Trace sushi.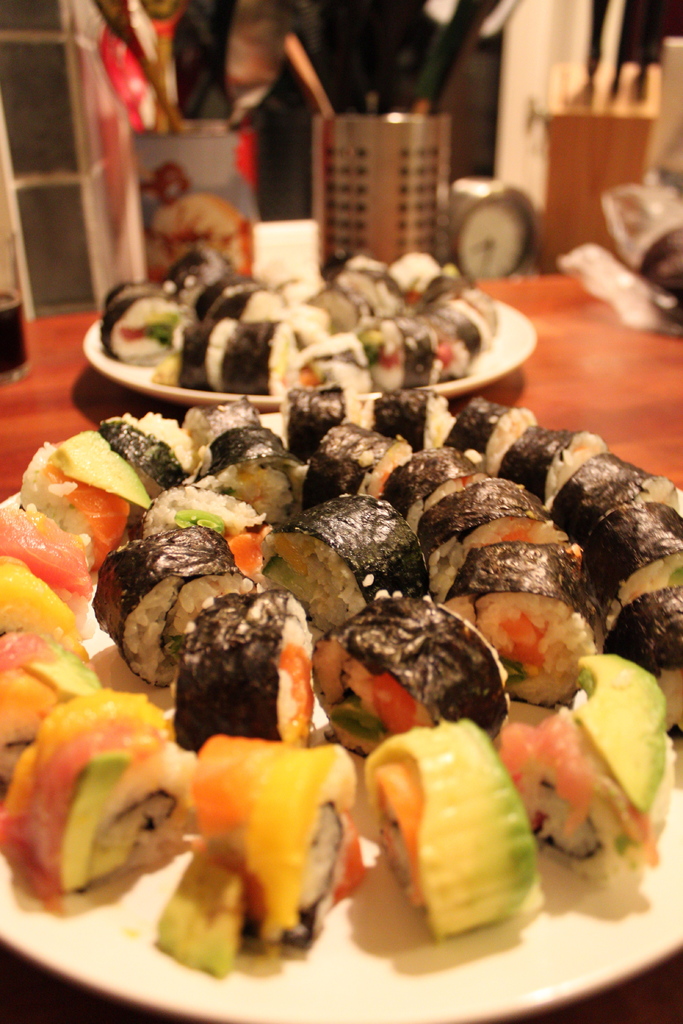
Traced to {"x1": 20, "y1": 701, "x2": 193, "y2": 940}.
